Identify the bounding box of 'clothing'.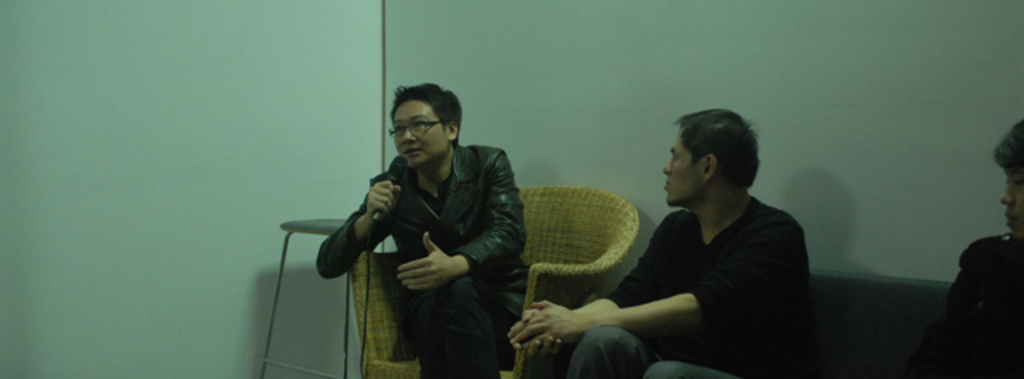
<region>317, 106, 539, 371</region>.
